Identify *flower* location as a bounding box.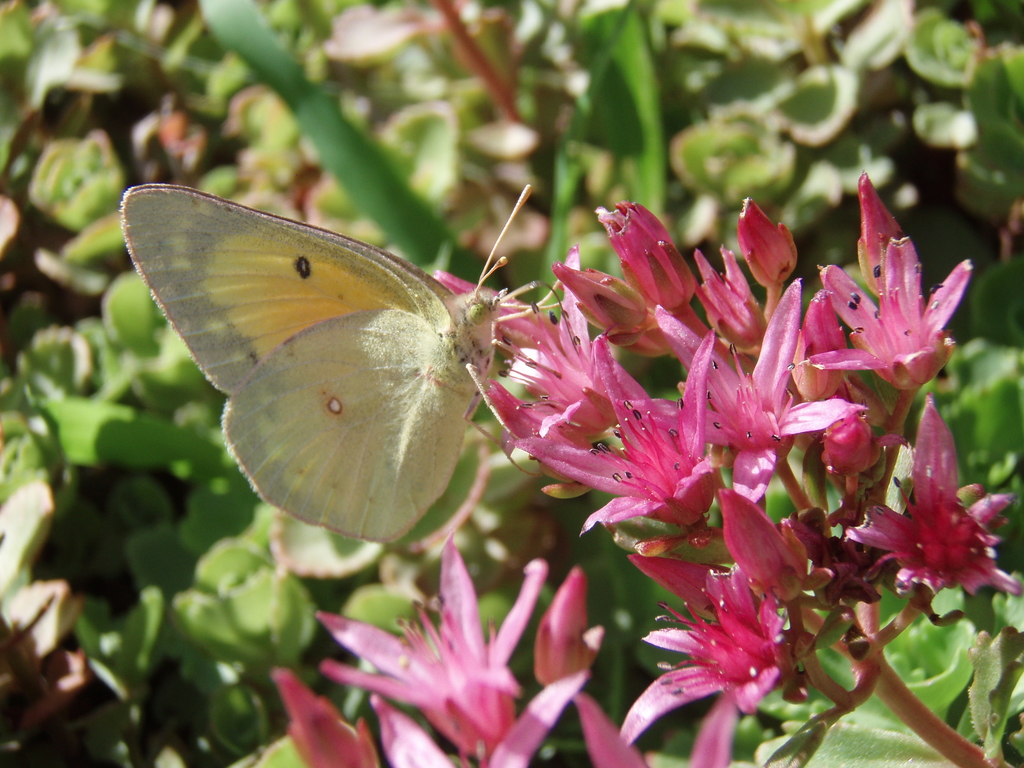
select_region(871, 466, 1007, 620).
